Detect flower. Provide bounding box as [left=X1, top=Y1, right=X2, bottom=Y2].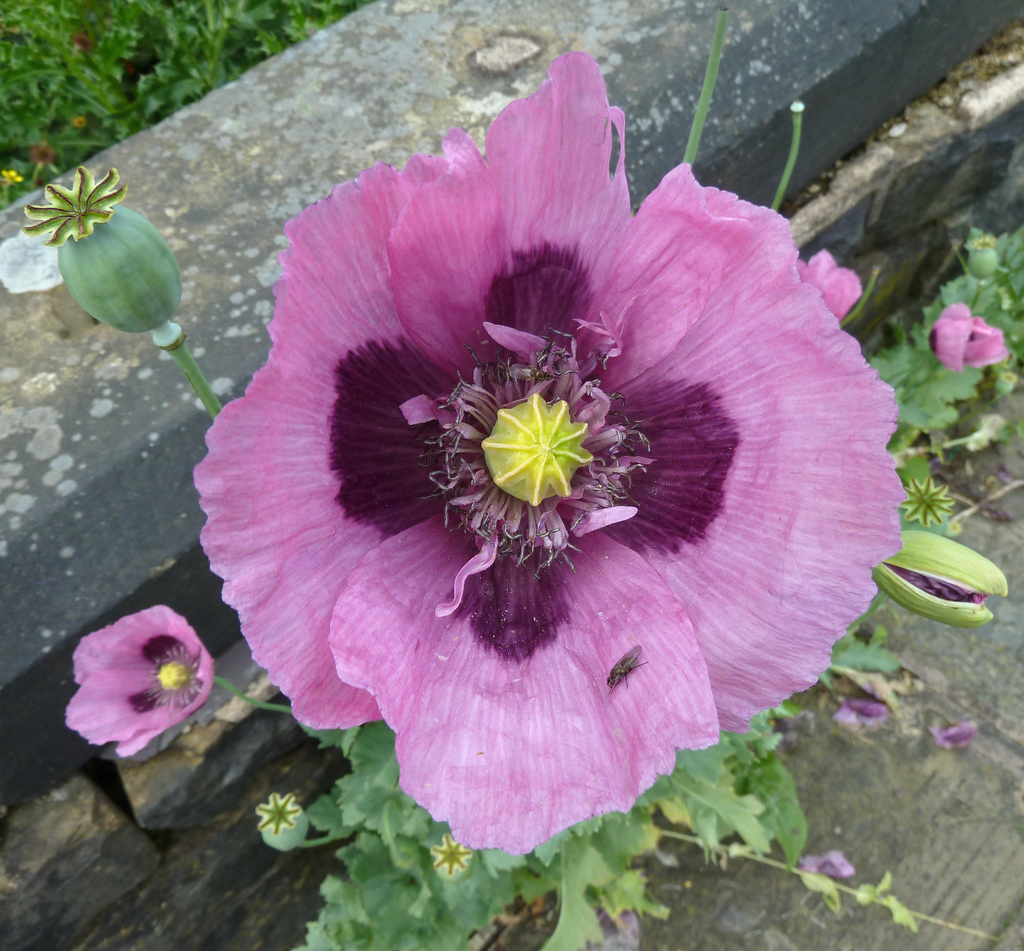
[left=19, top=164, right=122, bottom=248].
